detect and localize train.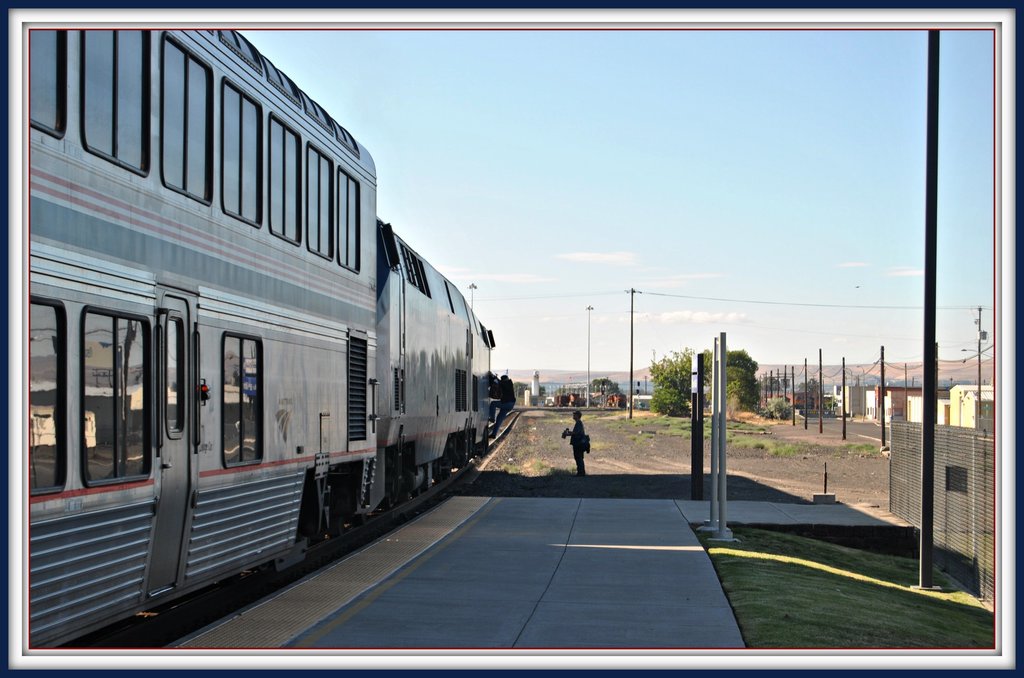
Localized at Rect(30, 29, 494, 647).
